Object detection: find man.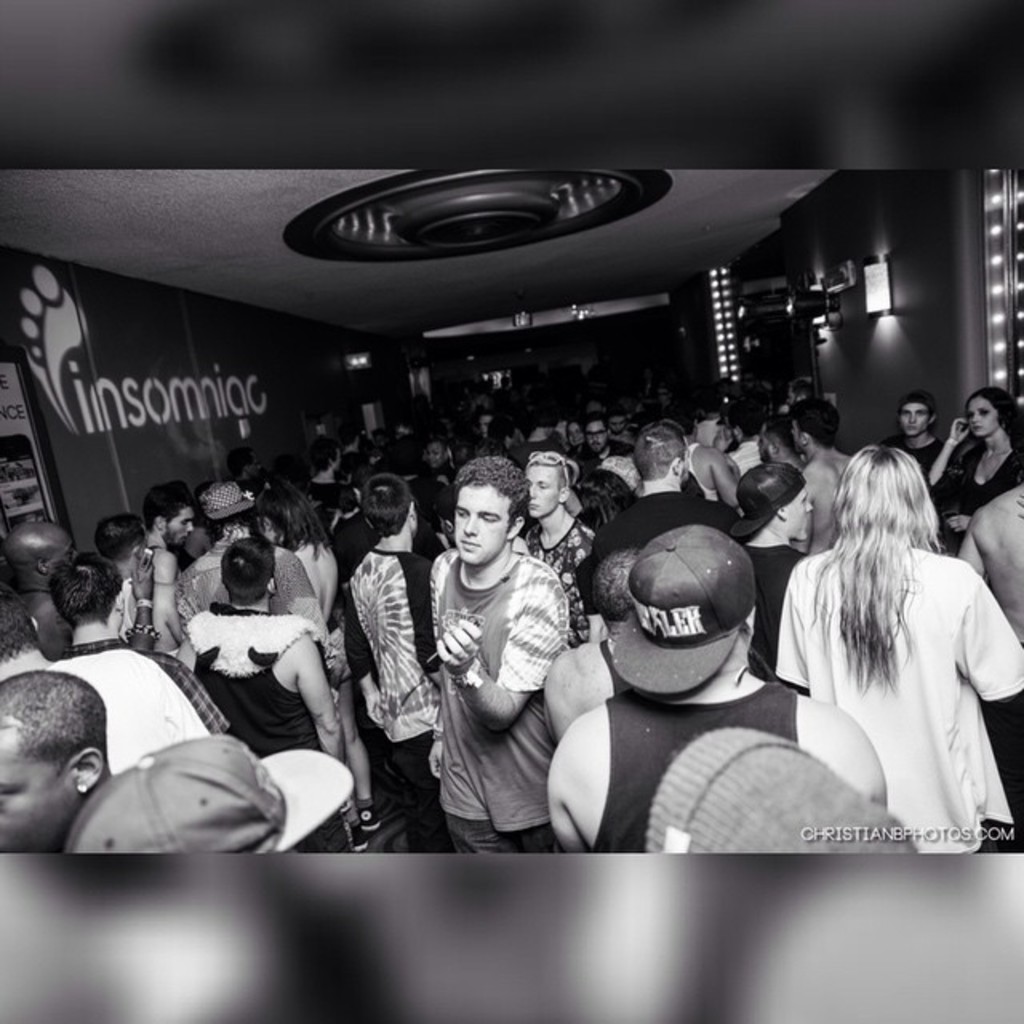
739 411 802 464.
